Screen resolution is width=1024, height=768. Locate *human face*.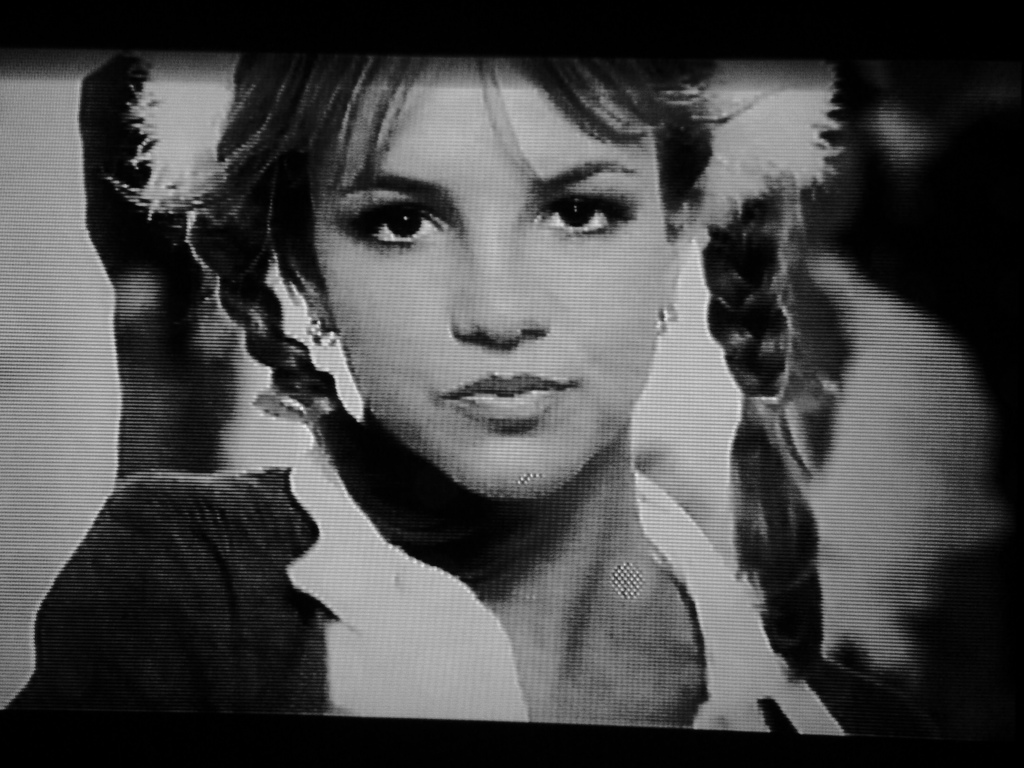
[308, 60, 657, 500].
